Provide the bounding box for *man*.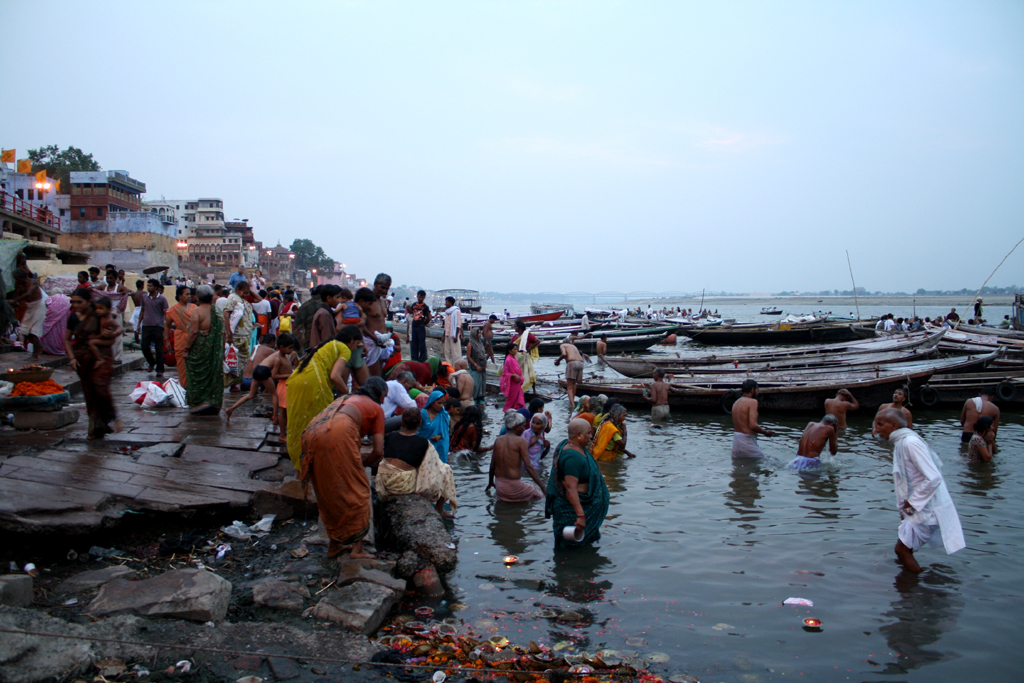
475,303,505,369.
